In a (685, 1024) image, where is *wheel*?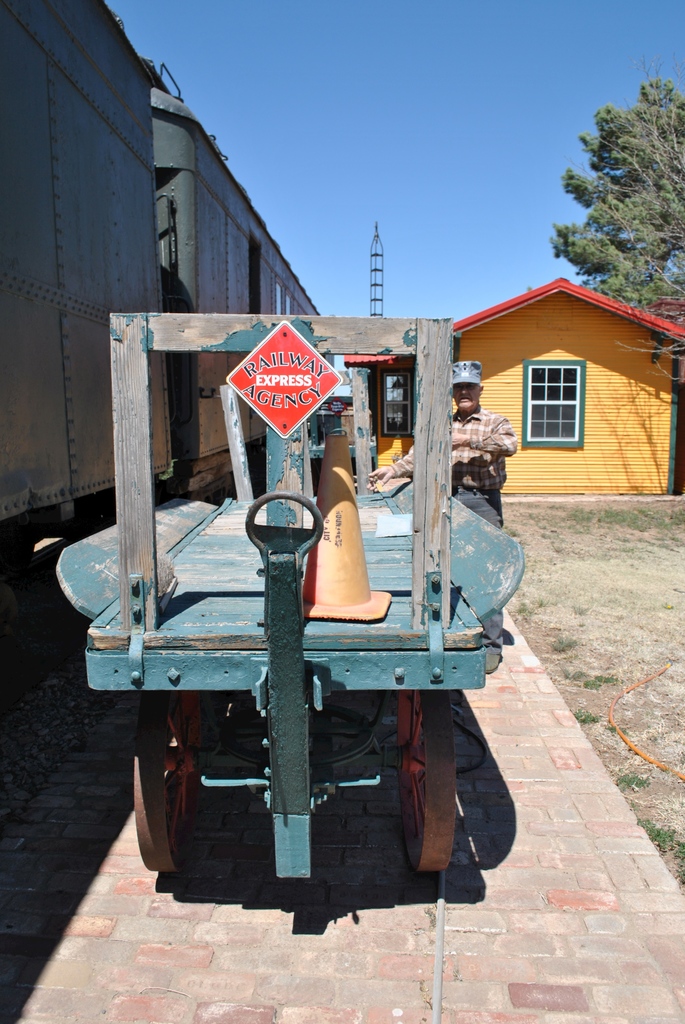
(135, 689, 202, 870).
